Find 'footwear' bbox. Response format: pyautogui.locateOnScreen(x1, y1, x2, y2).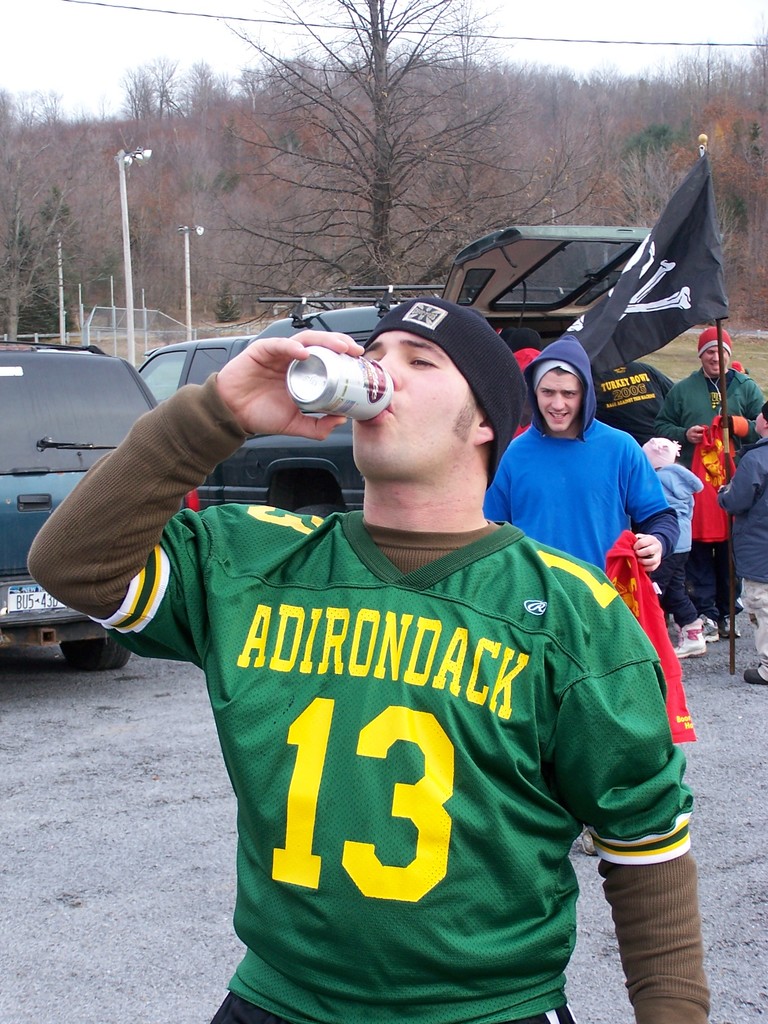
pyautogui.locateOnScreen(671, 623, 699, 659).
